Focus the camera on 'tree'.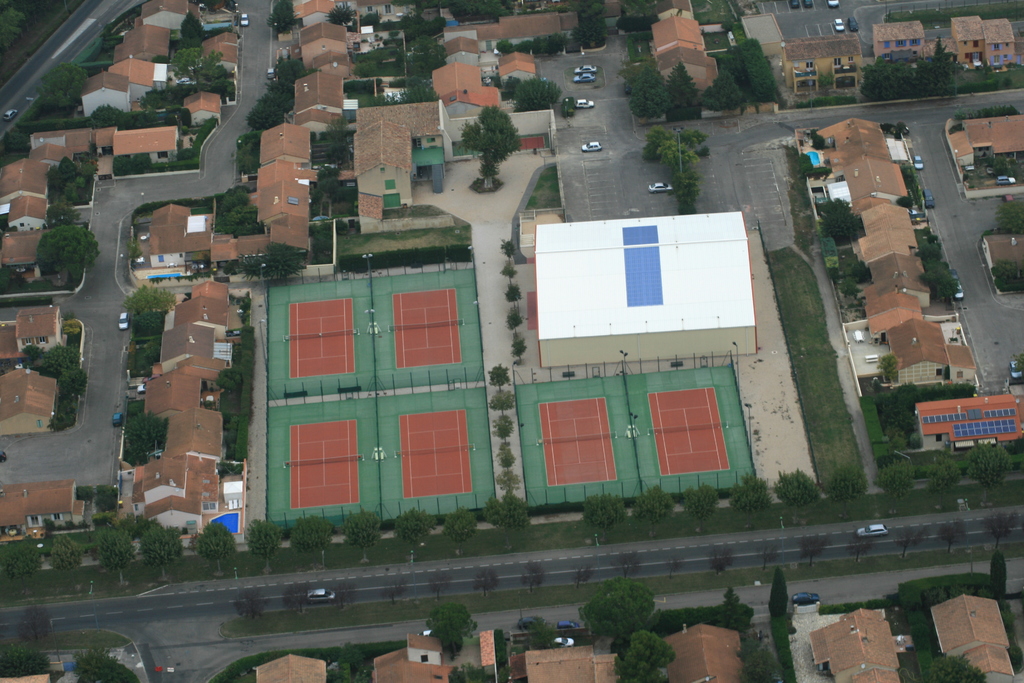
Focus region: [x1=678, y1=481, x2=721, y2=532].
